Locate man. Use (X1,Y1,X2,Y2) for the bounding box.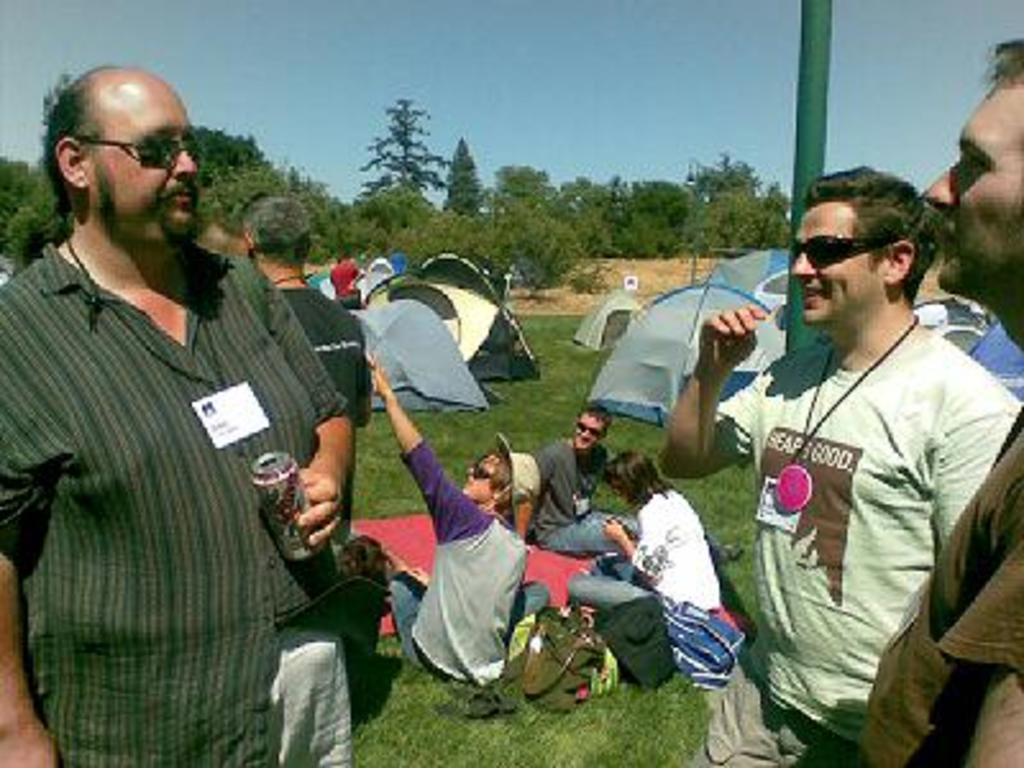
(509,404,635,556).
